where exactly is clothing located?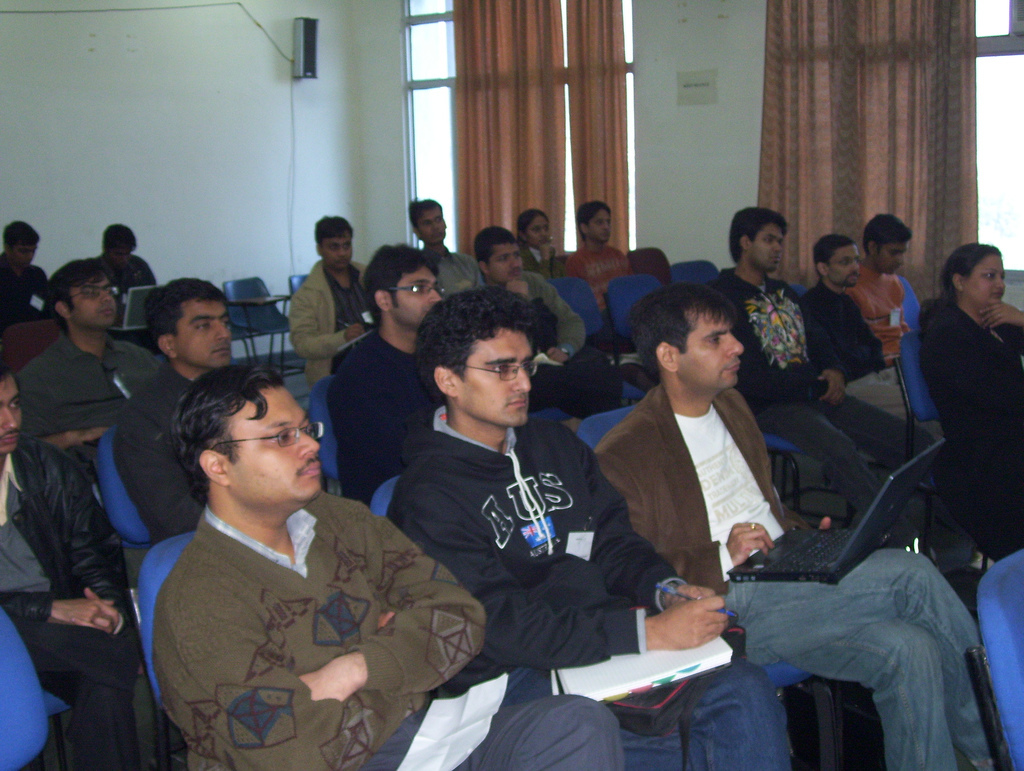
Its bounding box is l=121, t=355, r=215, b=532.
